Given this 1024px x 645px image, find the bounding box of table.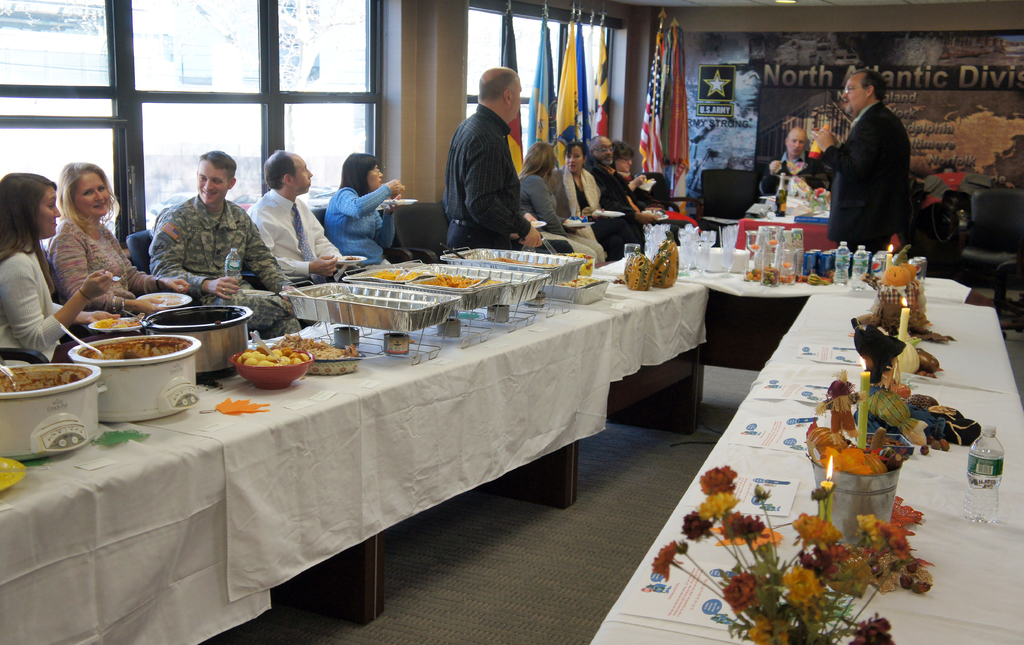
[166, 235, 723, 511].
